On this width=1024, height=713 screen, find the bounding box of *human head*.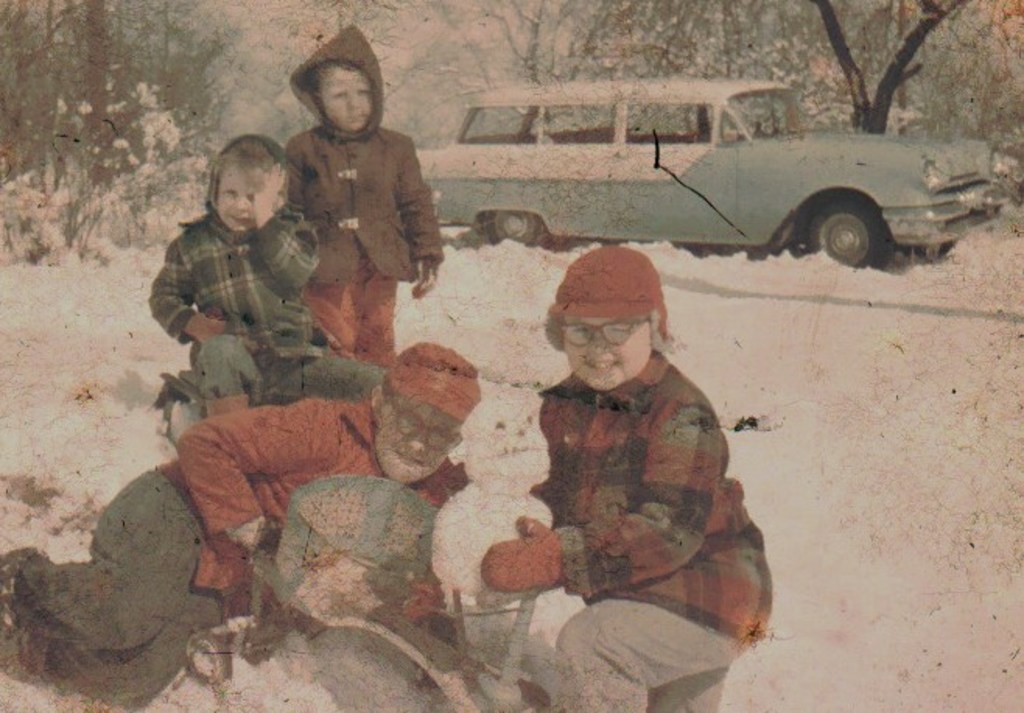
Bounding box: box(549, 251, 683, 397).
